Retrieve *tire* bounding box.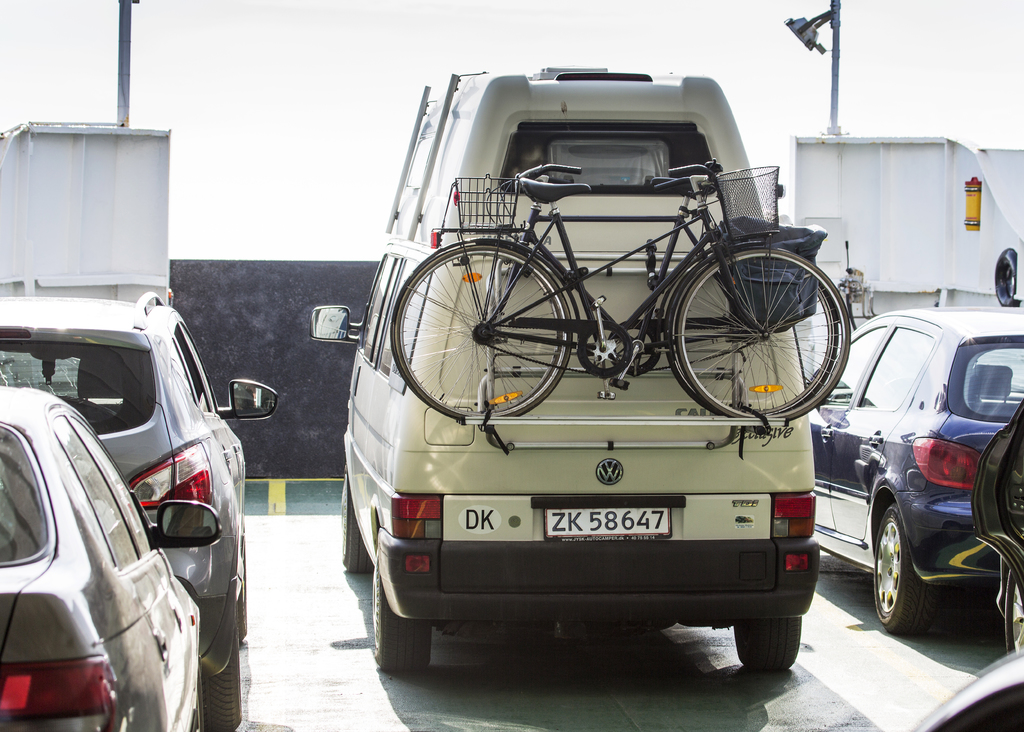
Bounding box: rect(664, 246, 842, 419).
